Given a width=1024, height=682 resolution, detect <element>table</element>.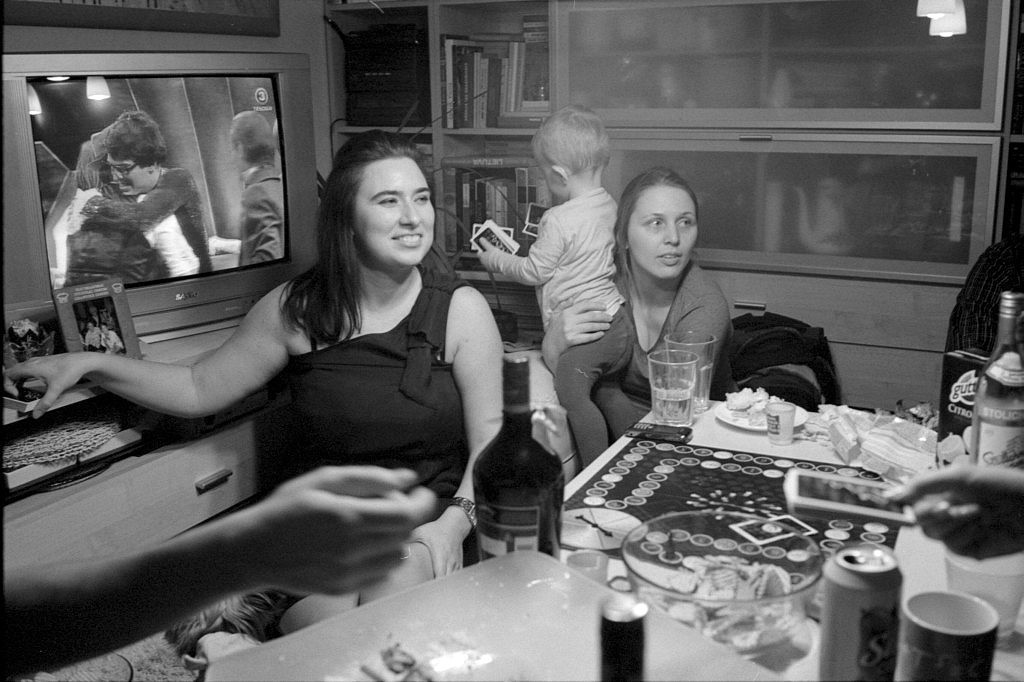
519/382/1020/594.
